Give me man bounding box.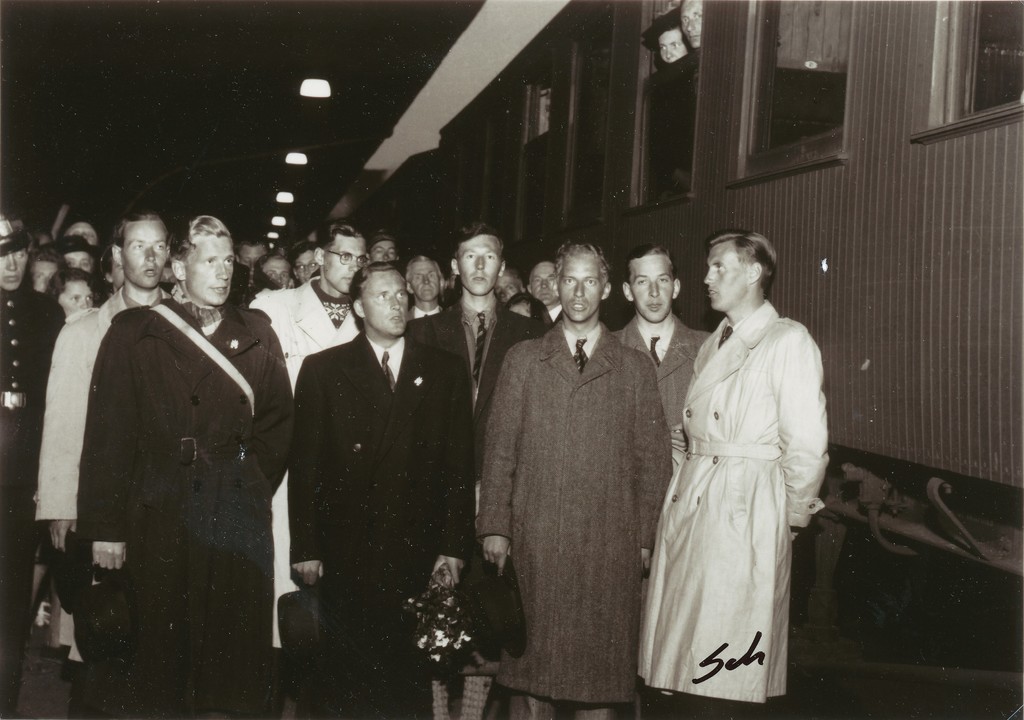
(left=611, top=238, right=711, bottom=454).
